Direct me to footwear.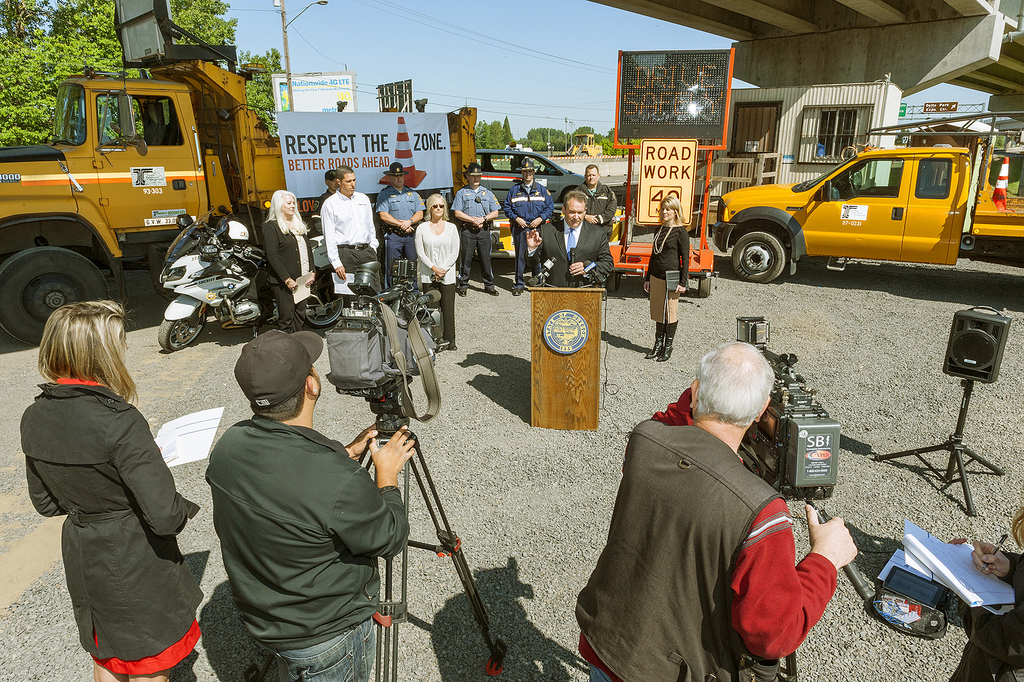
Direction: bbox(511, 288, 524, 295).
